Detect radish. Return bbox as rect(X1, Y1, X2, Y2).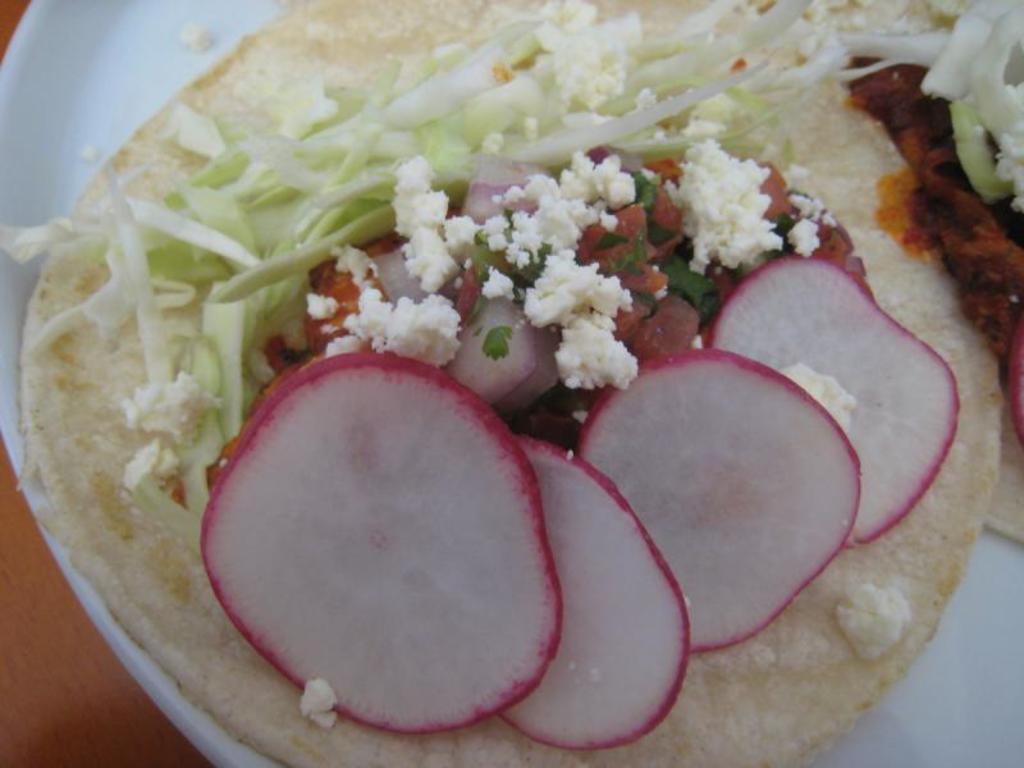
rect(705, 247, 963, 548).
